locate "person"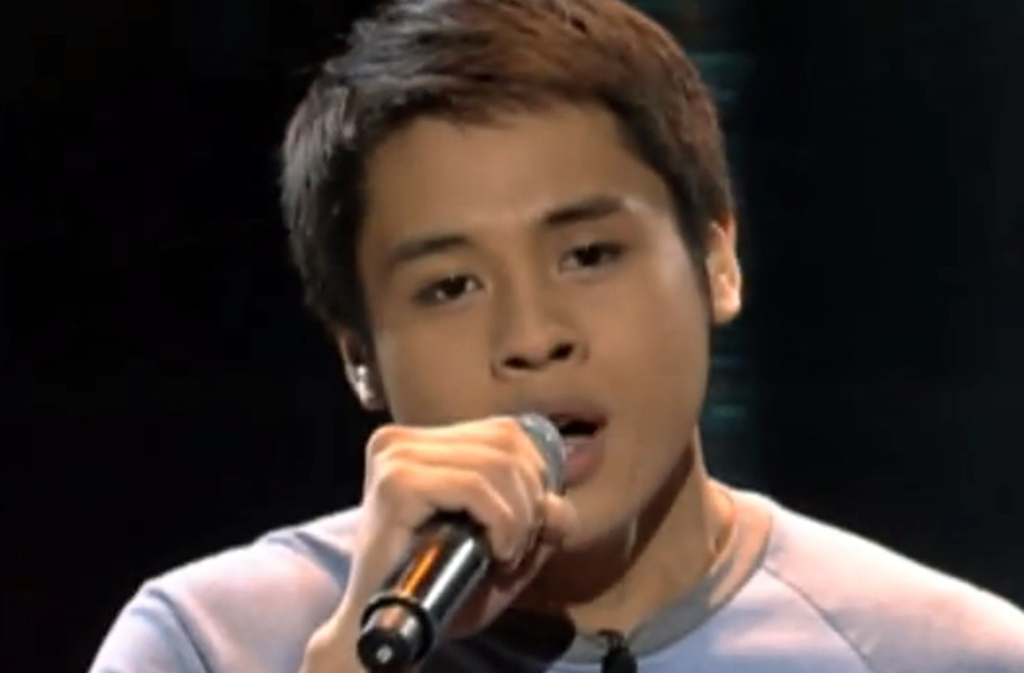
[85, 0, 1023, 672]
